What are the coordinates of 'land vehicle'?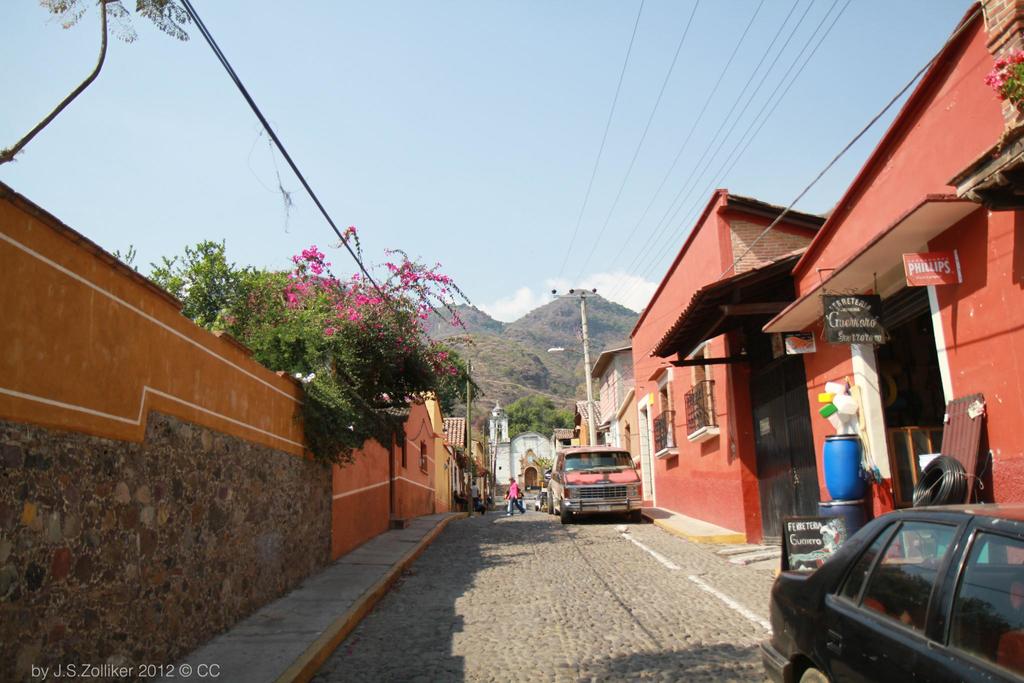
[548,444,643,518].
